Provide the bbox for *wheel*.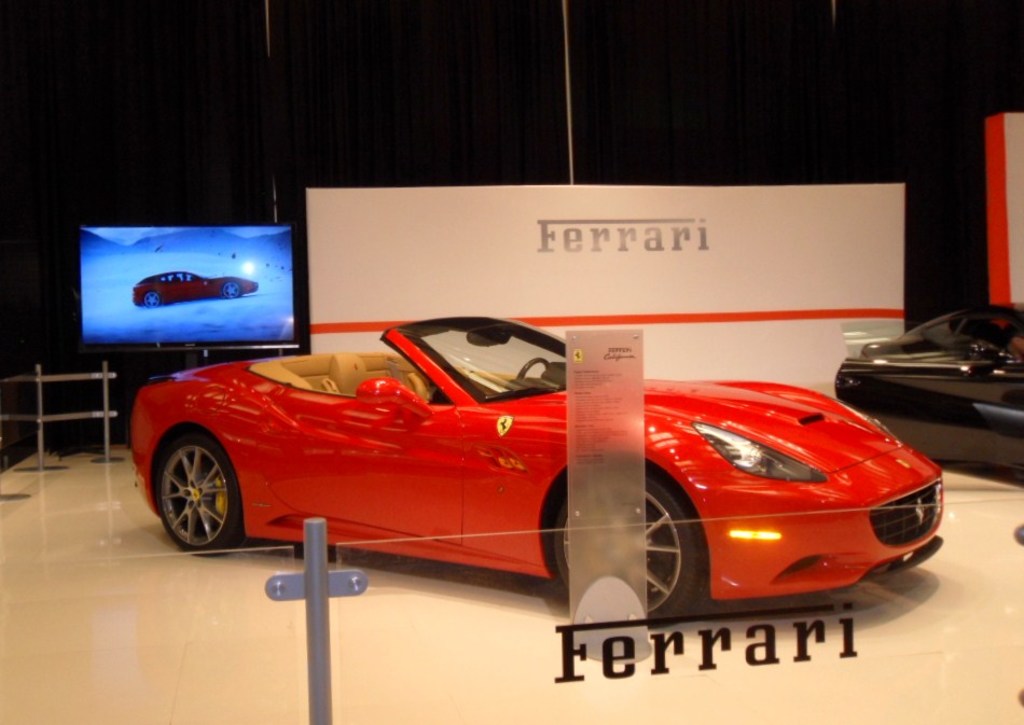
locate(549, 464, 705, 629).
